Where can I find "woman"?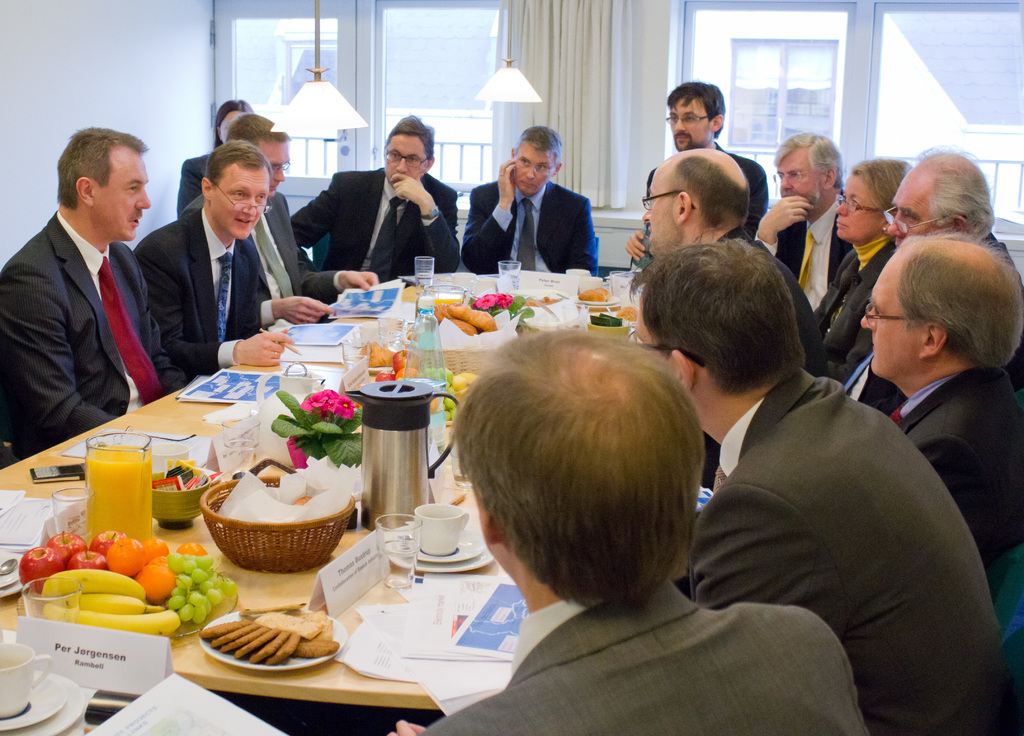
You can find it at (180, 102, 257, 223).
